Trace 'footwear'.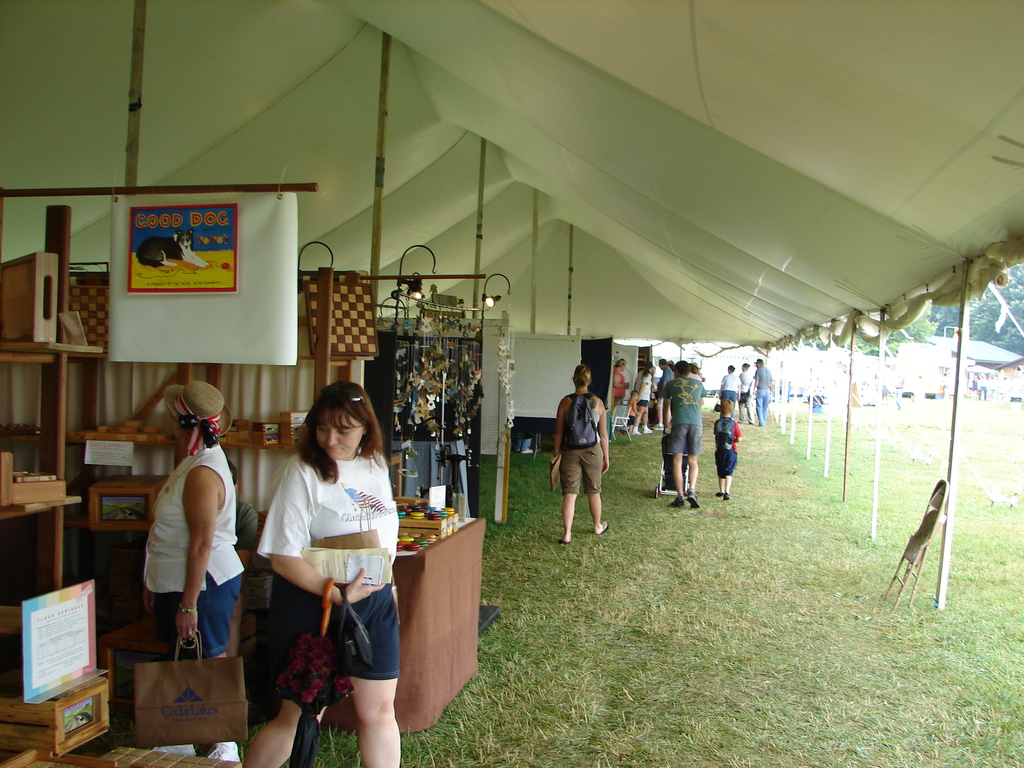
Traced to {"left": 208, "top": 738, "right": 243, "bottom": 762}.
